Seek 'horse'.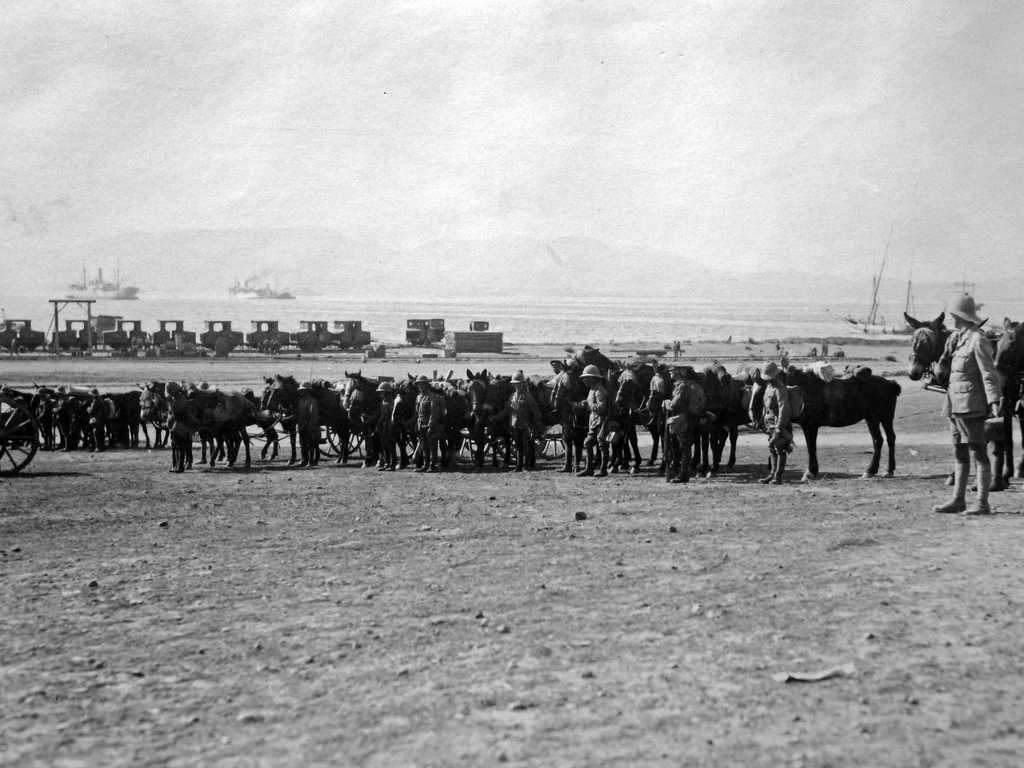
[994,312,1023,373].
